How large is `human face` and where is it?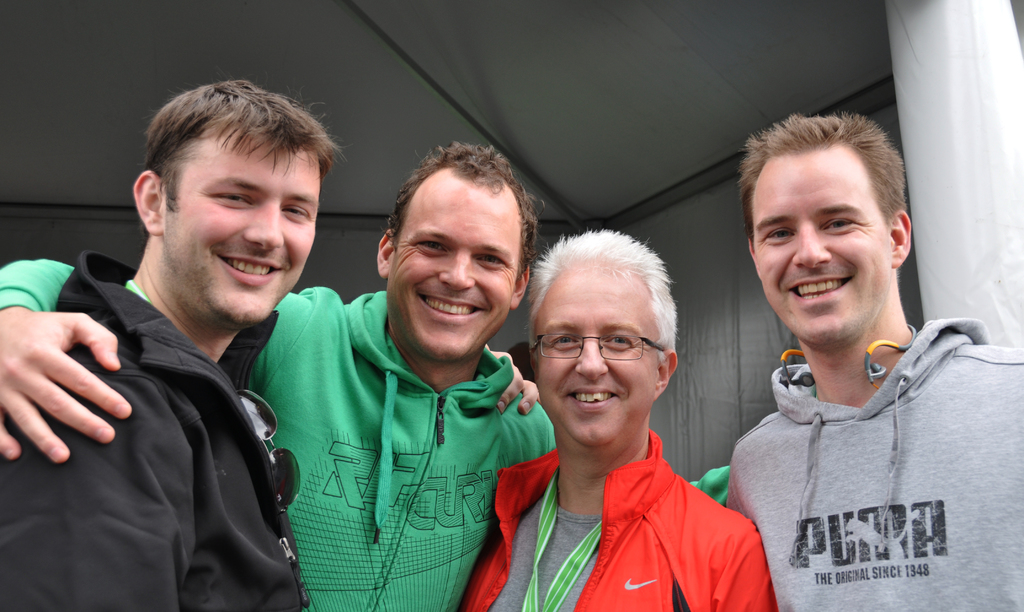
Bounding box: (156,134,323,324).
